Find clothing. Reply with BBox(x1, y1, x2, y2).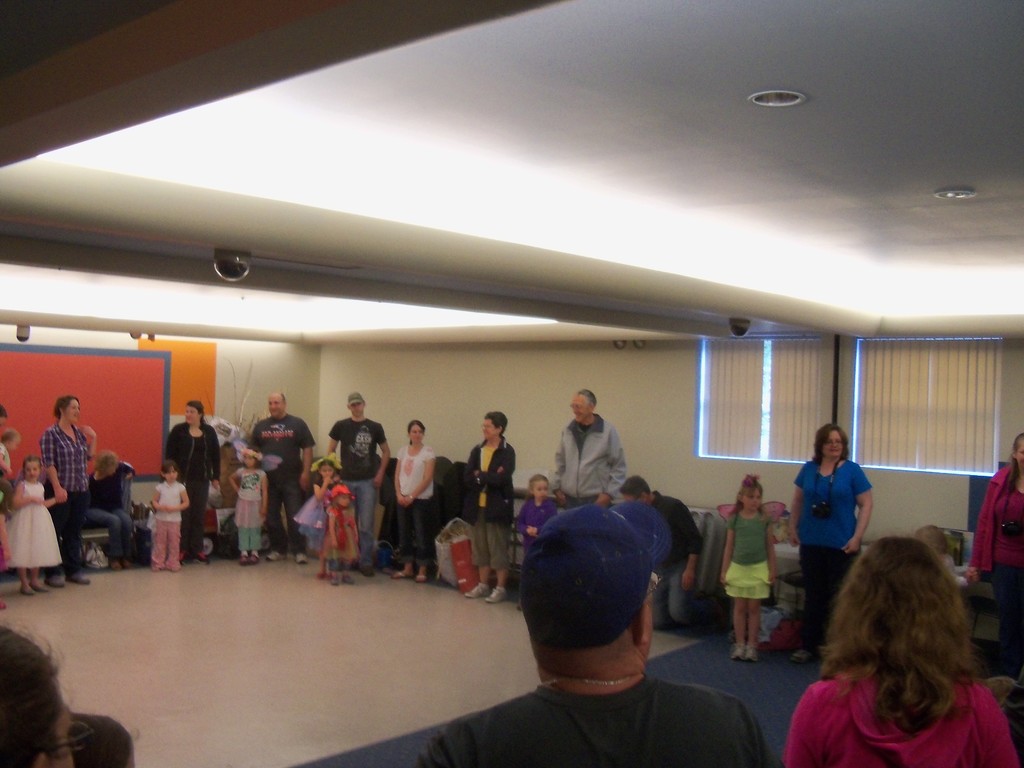
BBox(796, 452, 871, 549).
